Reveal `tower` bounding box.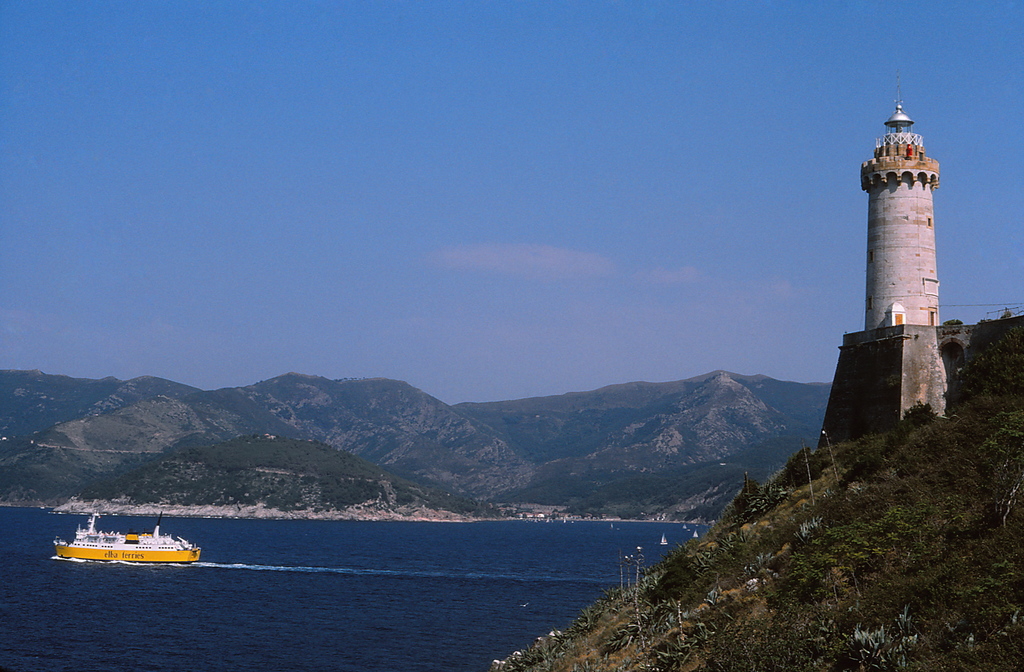
Revealed: (863,70,941,323).
